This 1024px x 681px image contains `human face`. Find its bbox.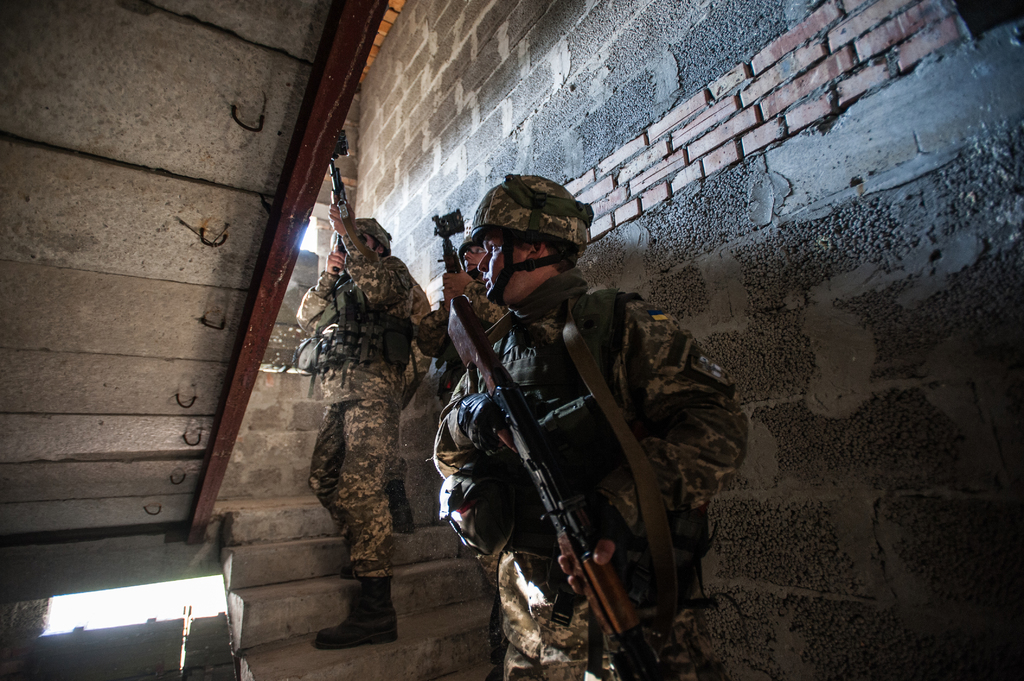
464/247/483/276.
